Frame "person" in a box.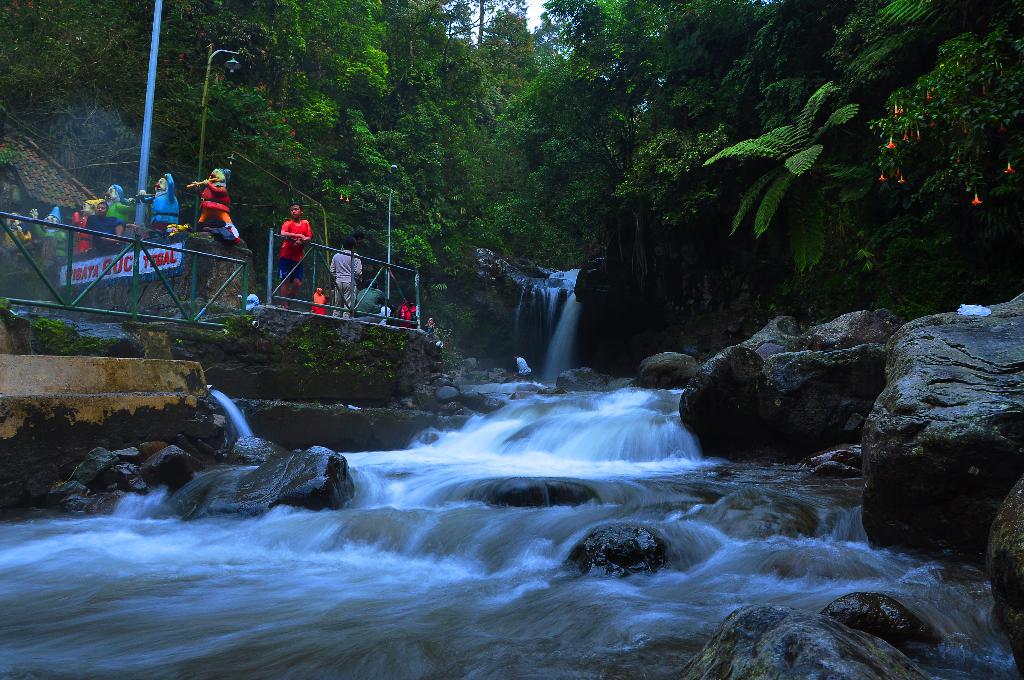
box(312, 287, 323, 314).
